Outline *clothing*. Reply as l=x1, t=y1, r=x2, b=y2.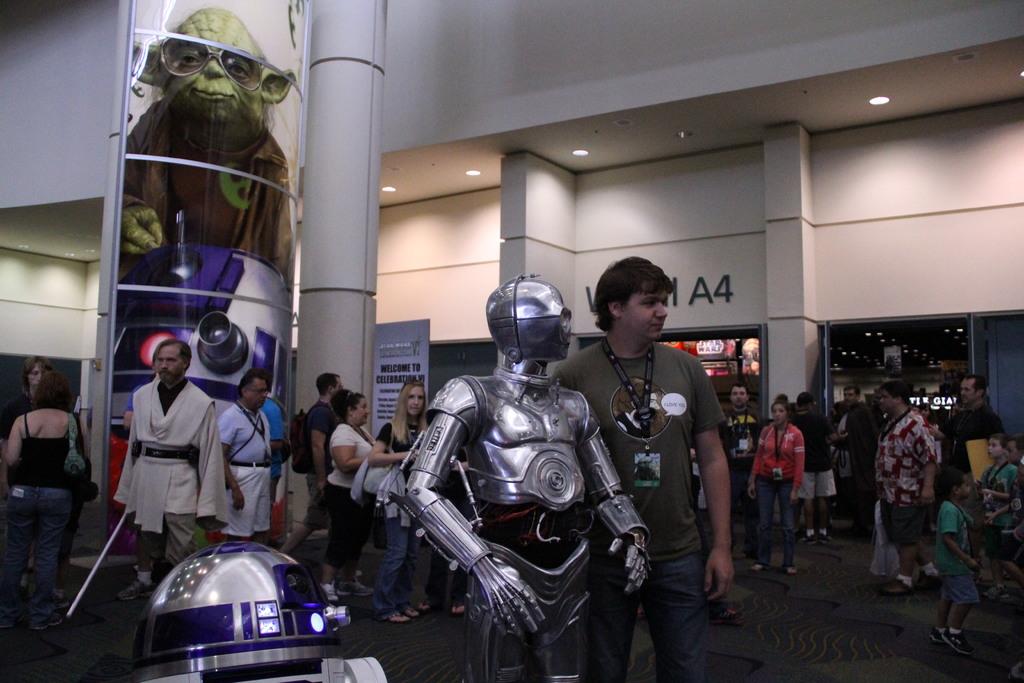
l=260, t=403, r=286, b=499.
